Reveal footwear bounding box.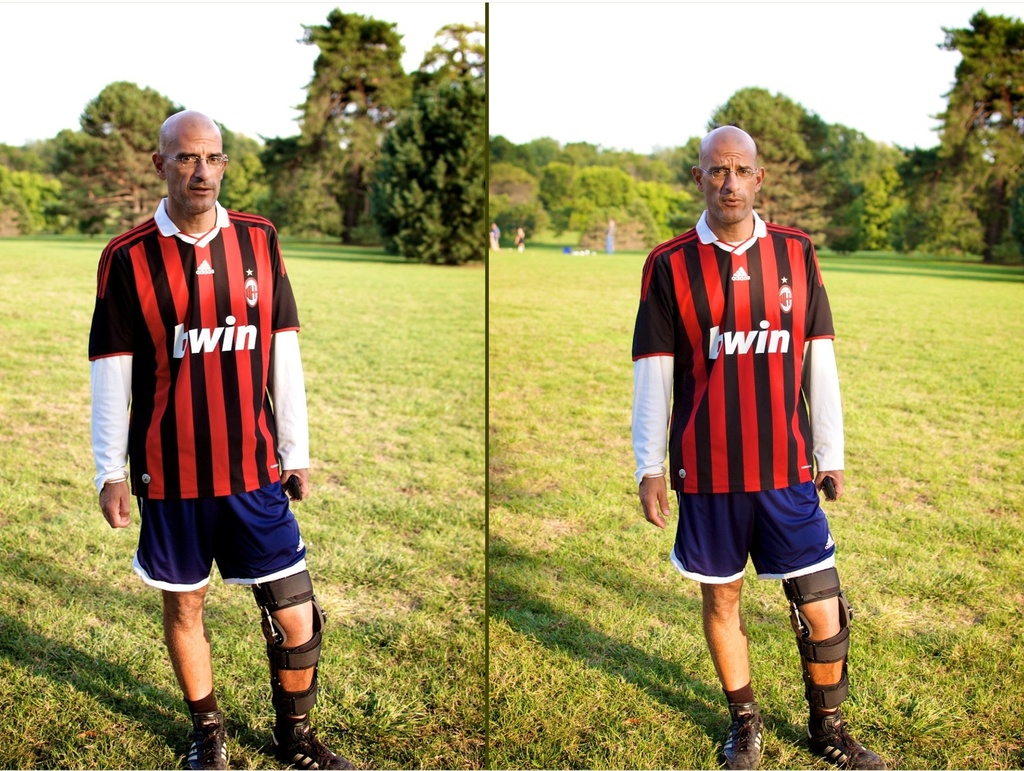
Revealed: (188, 694, 228, 770).
